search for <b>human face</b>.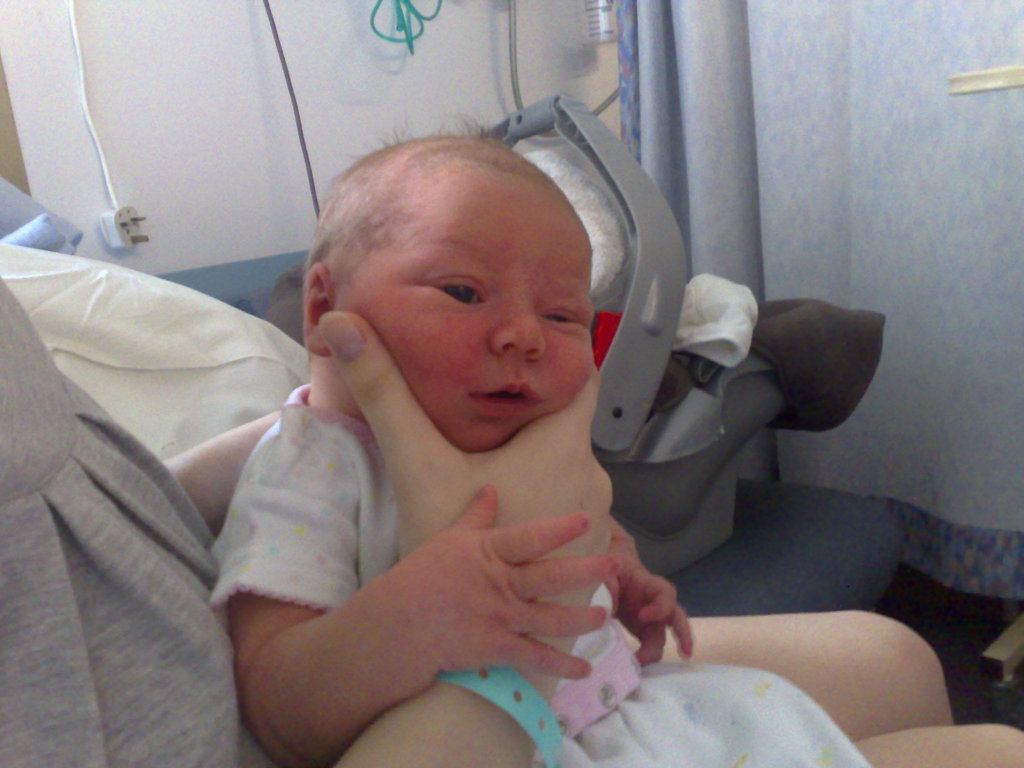
Found at <bbox>348, 173, 597, 456</bbox>.
